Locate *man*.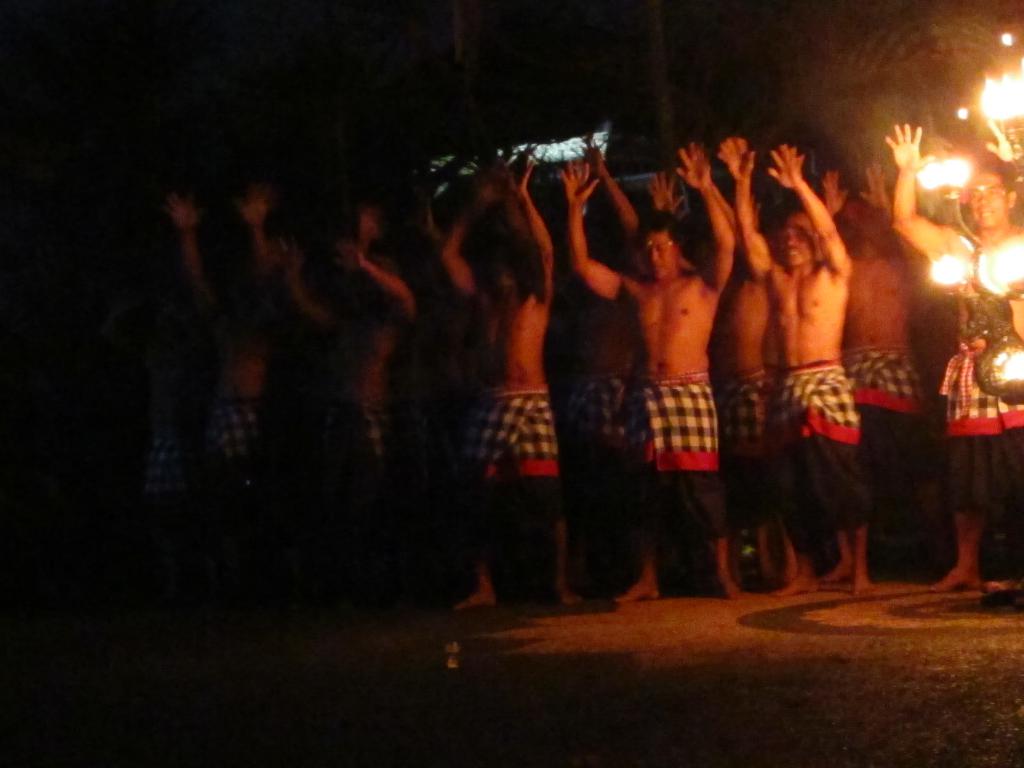
Bounding box: bbox=[109, 246, 223, 536].
